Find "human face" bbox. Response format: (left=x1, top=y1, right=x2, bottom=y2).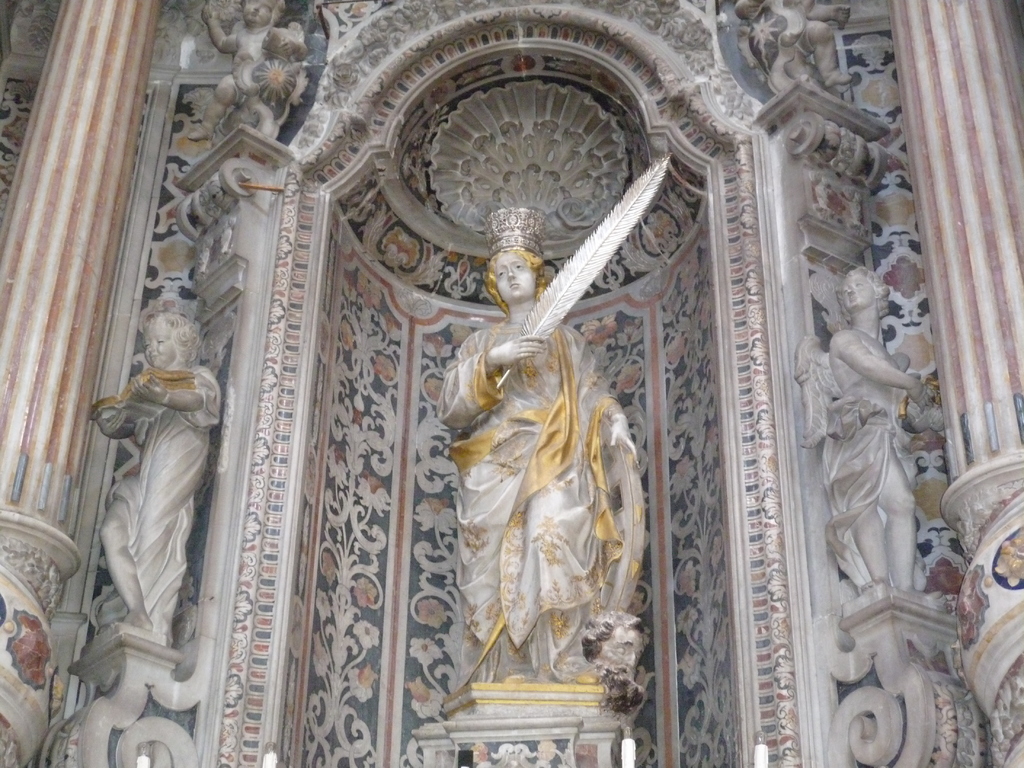
(left=831, top=261, right=871, bottom=311).
